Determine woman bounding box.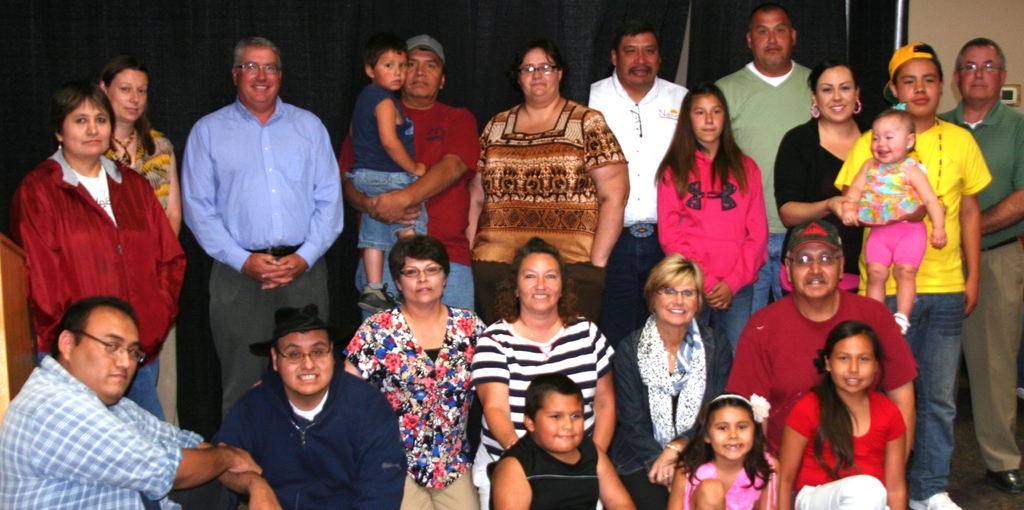
Determined: {"x1": 13, "y1": 81, "x2": 185, "y2": 509}.
